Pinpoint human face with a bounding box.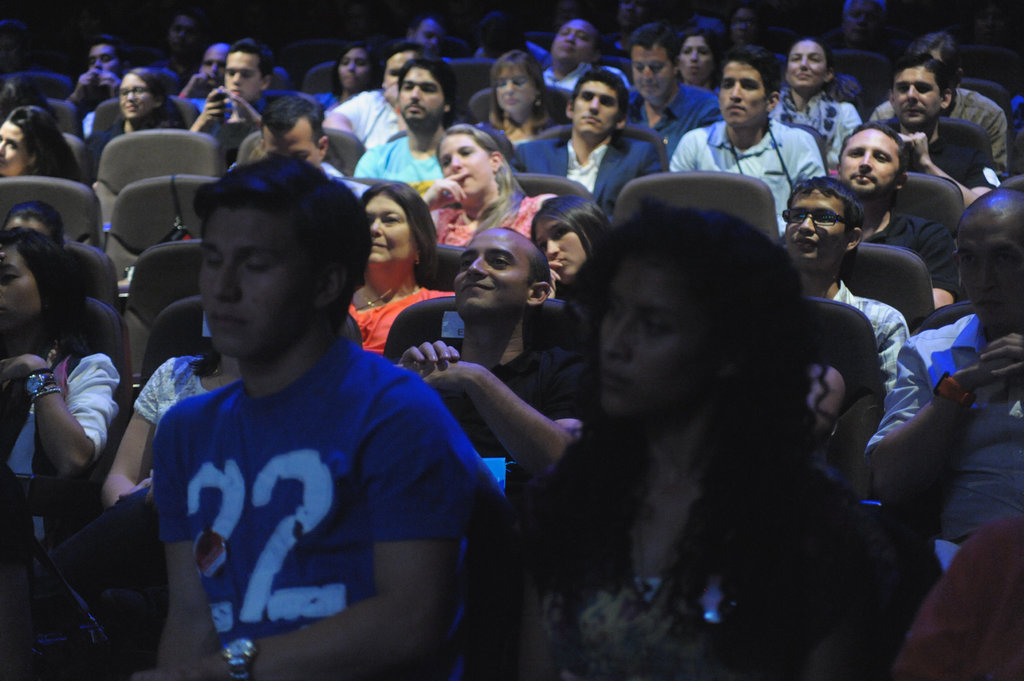
x1=431 y1=133 x2=489 y2=193.
